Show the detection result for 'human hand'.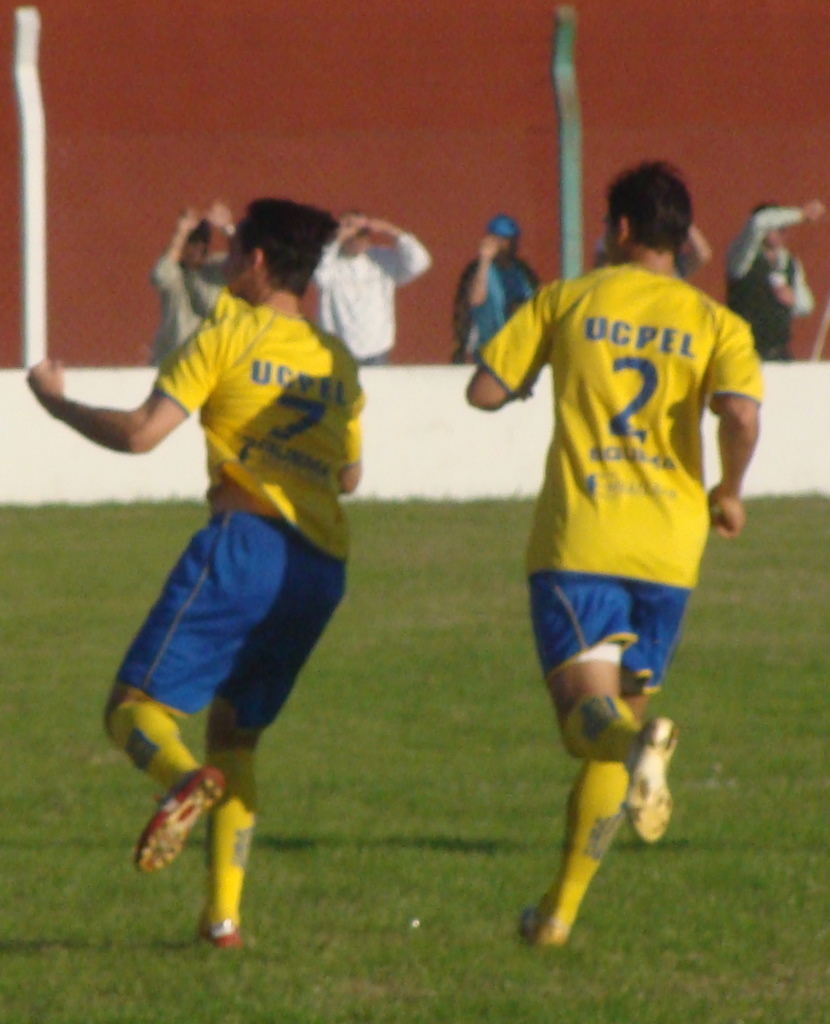
<box>26,360,65,409</box>.
